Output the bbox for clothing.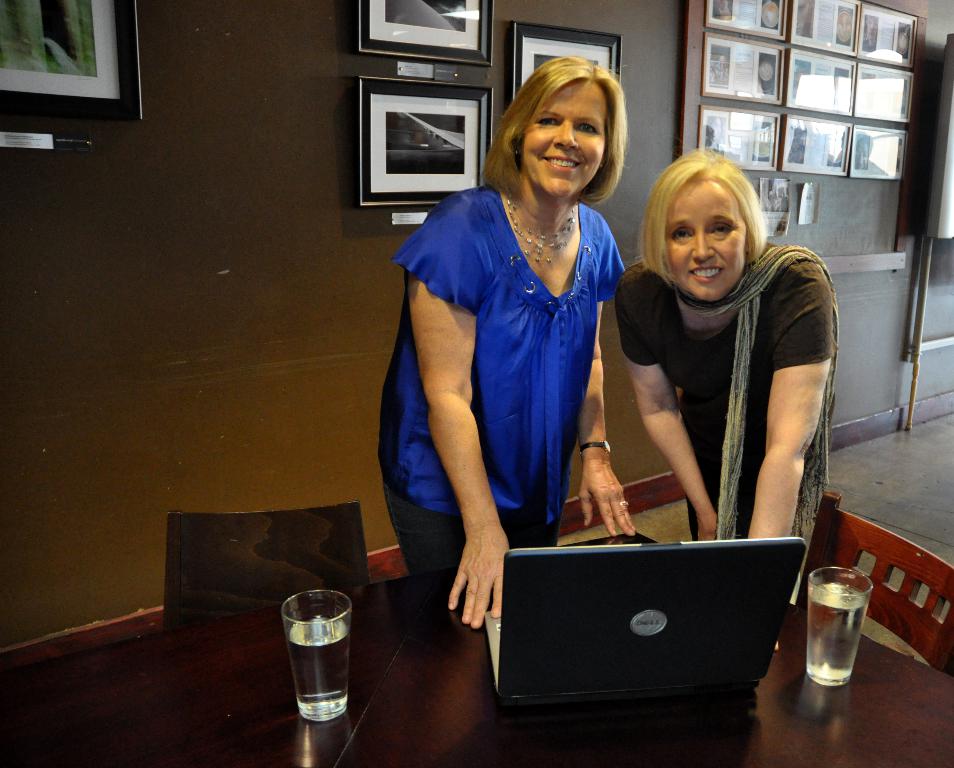
left=612, top=245, right=838, bottom=544.
